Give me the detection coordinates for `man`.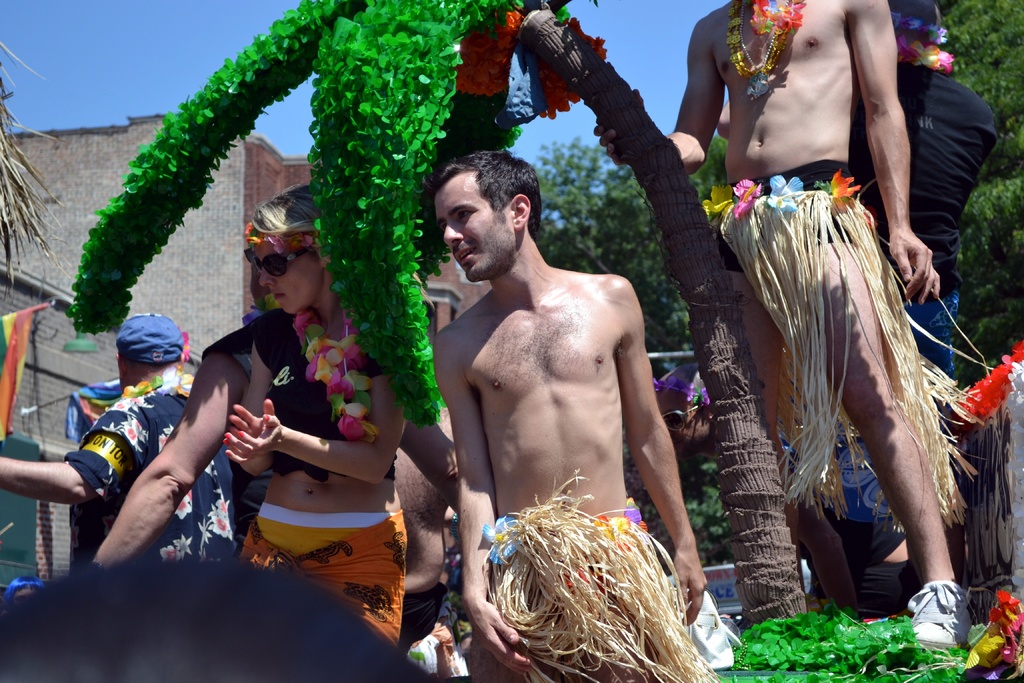
bbox=[0, 311, 254, 567].
